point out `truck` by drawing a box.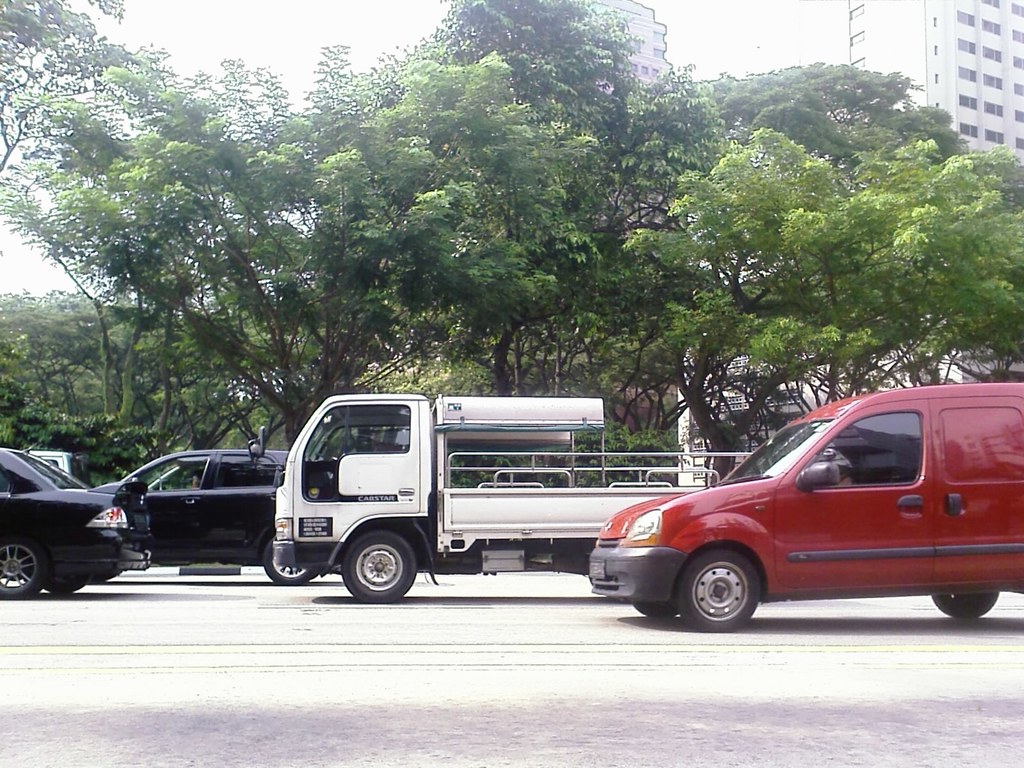
bbox(247, 393, 684, 614).
